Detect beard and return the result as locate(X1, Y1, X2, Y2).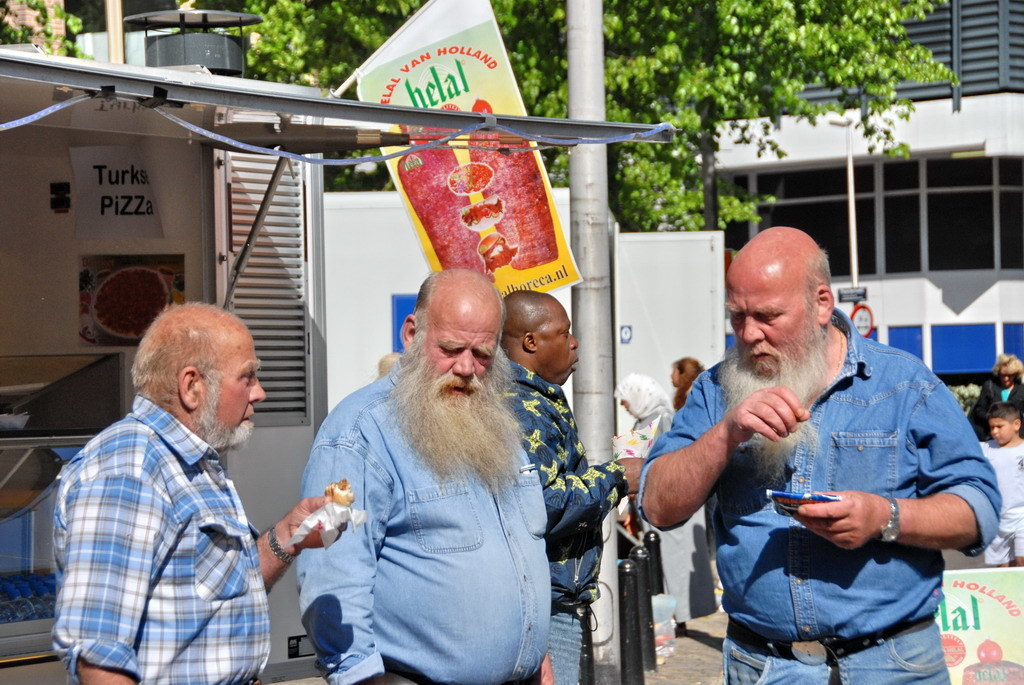
locate(199, 390, 259, 457).
